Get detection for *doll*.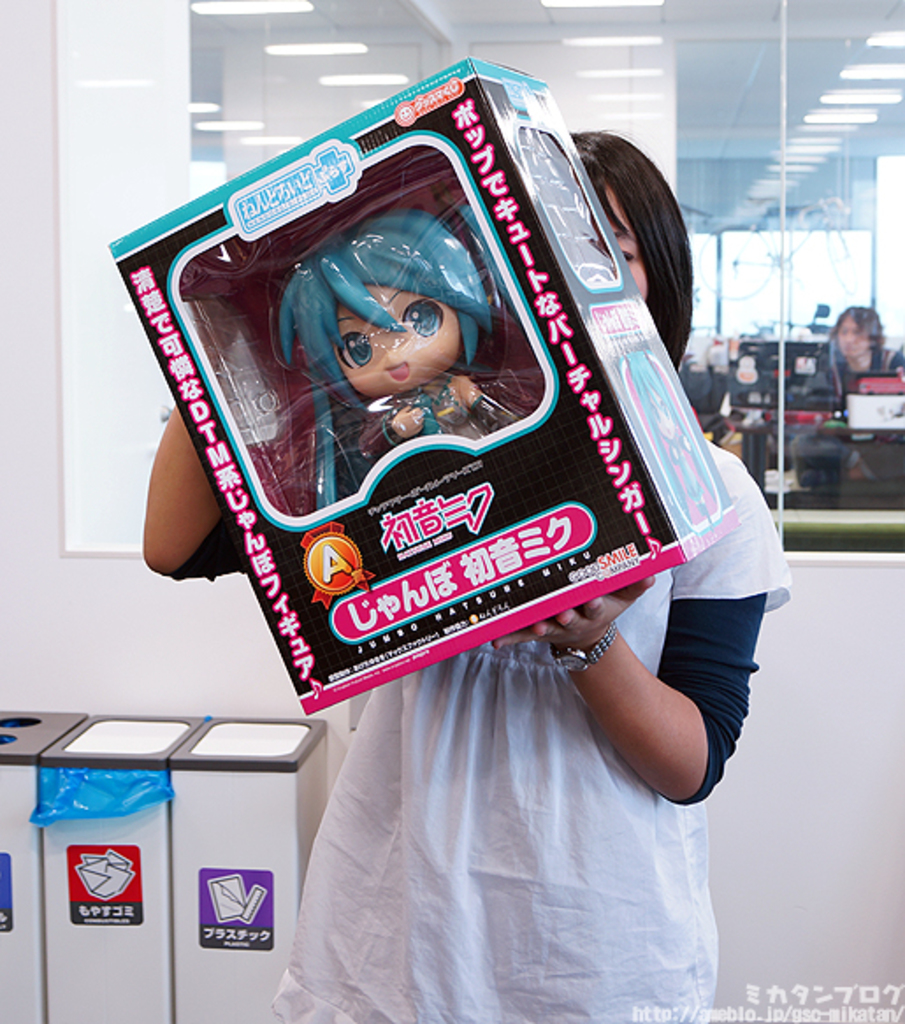
Detection: detection(269, 198, 524, 504).
